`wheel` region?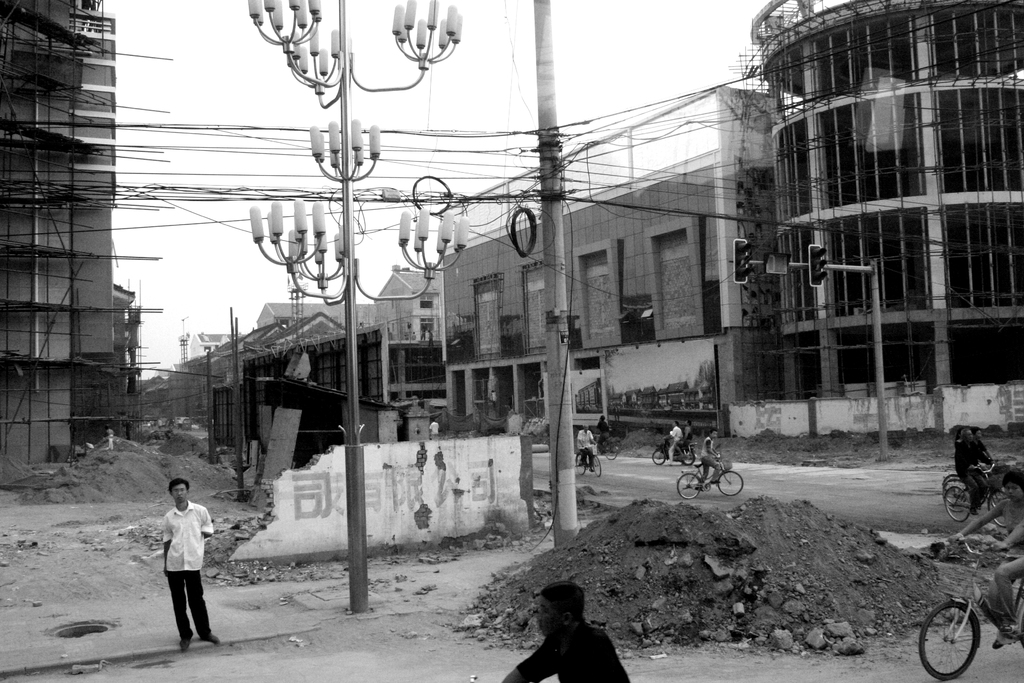
943, 485, 970, 518
